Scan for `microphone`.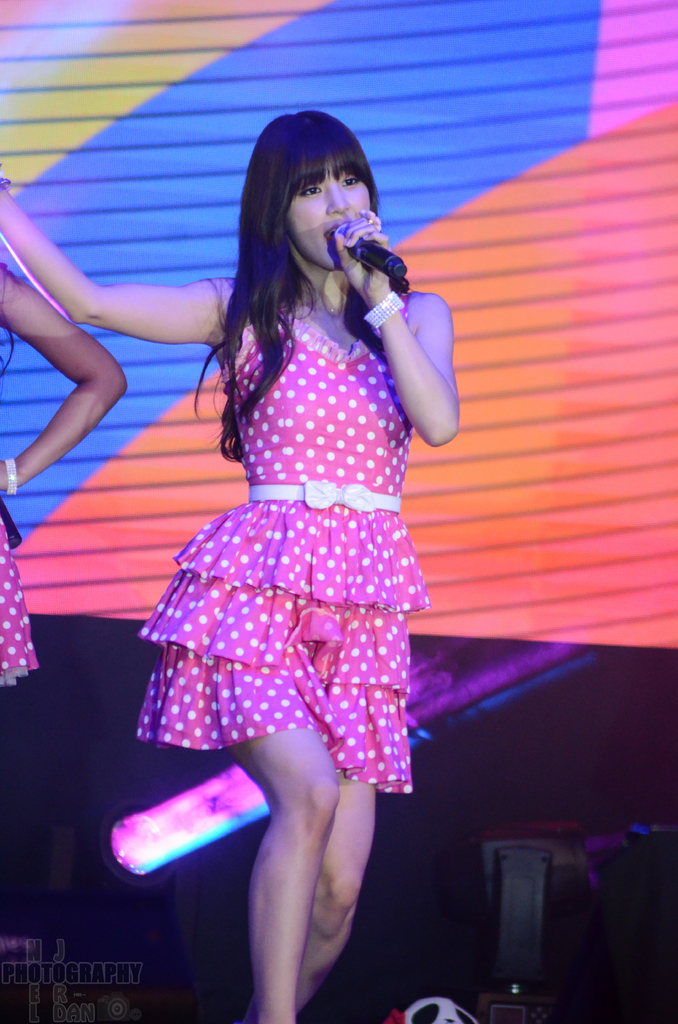
Scan result: [332,211,420,285].
